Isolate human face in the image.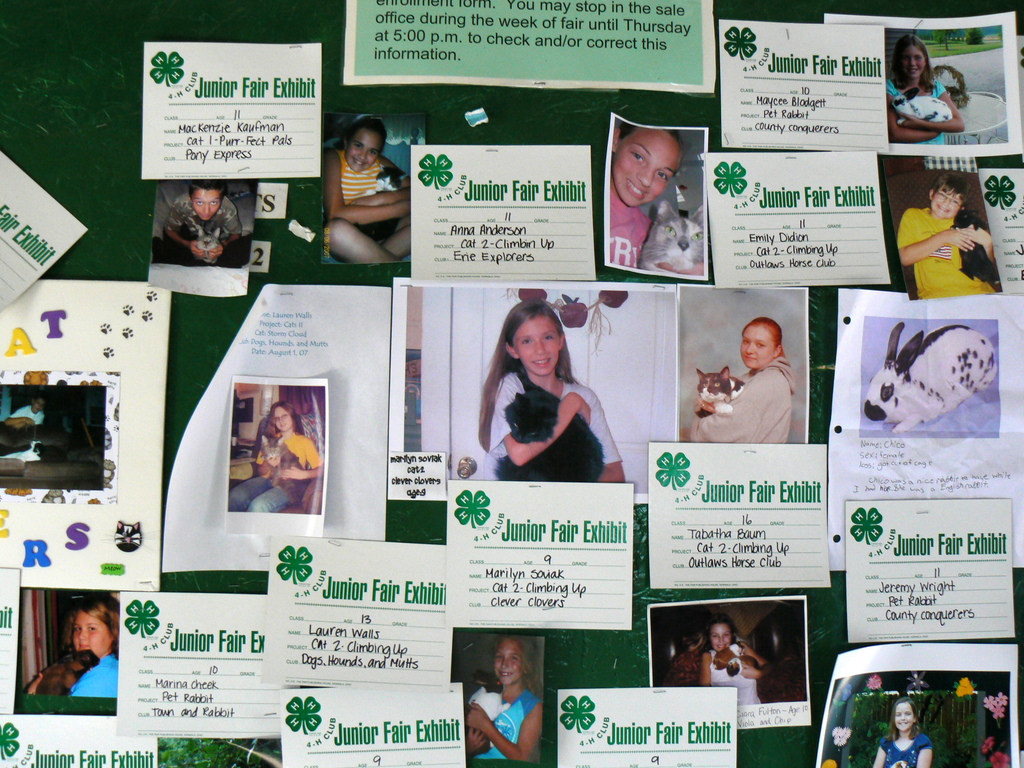
Isolated region: <box>738,324,775,371</box>.
